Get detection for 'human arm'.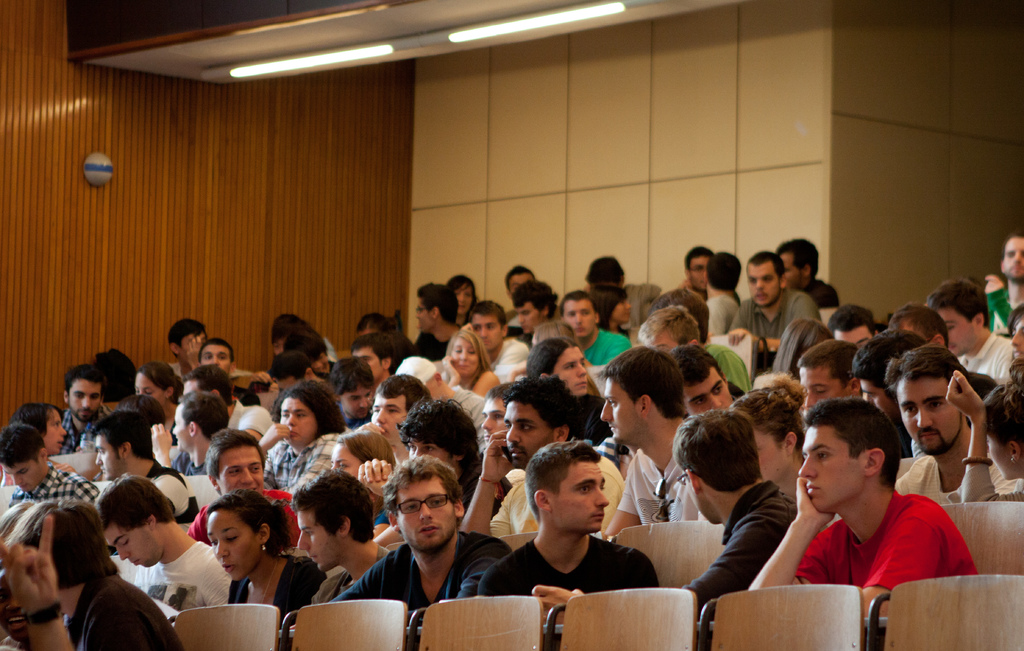
Detection: box(520, 547, 659, 621).
